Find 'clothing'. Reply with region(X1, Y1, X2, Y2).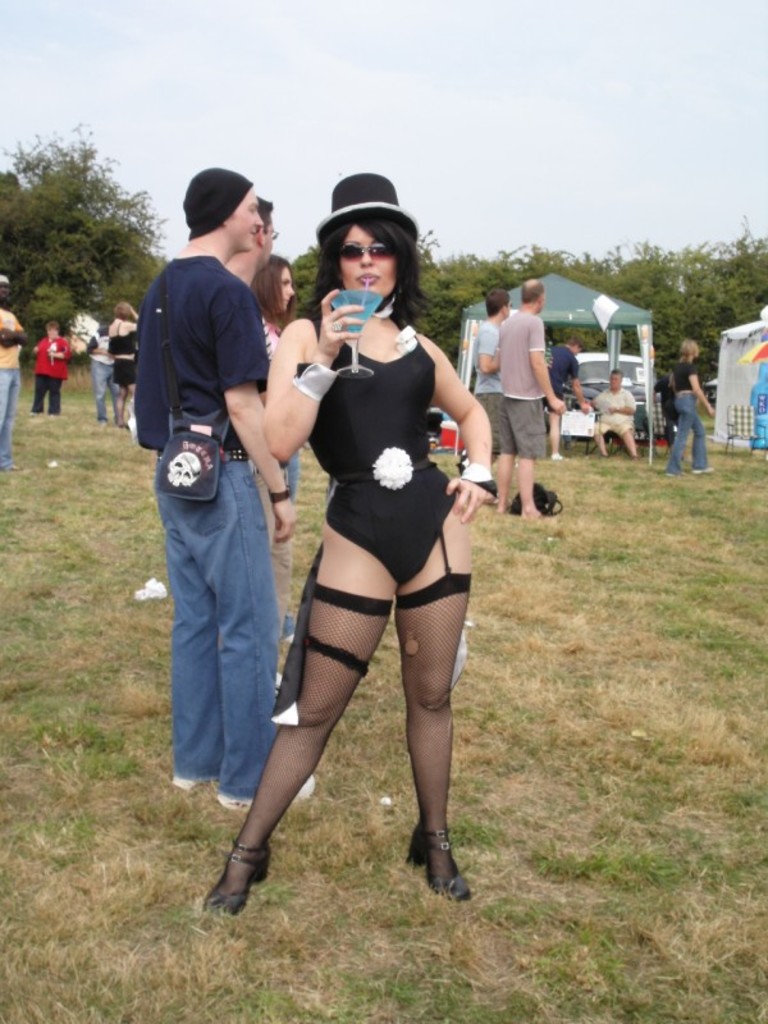
region(87, 330, 119, 428).
